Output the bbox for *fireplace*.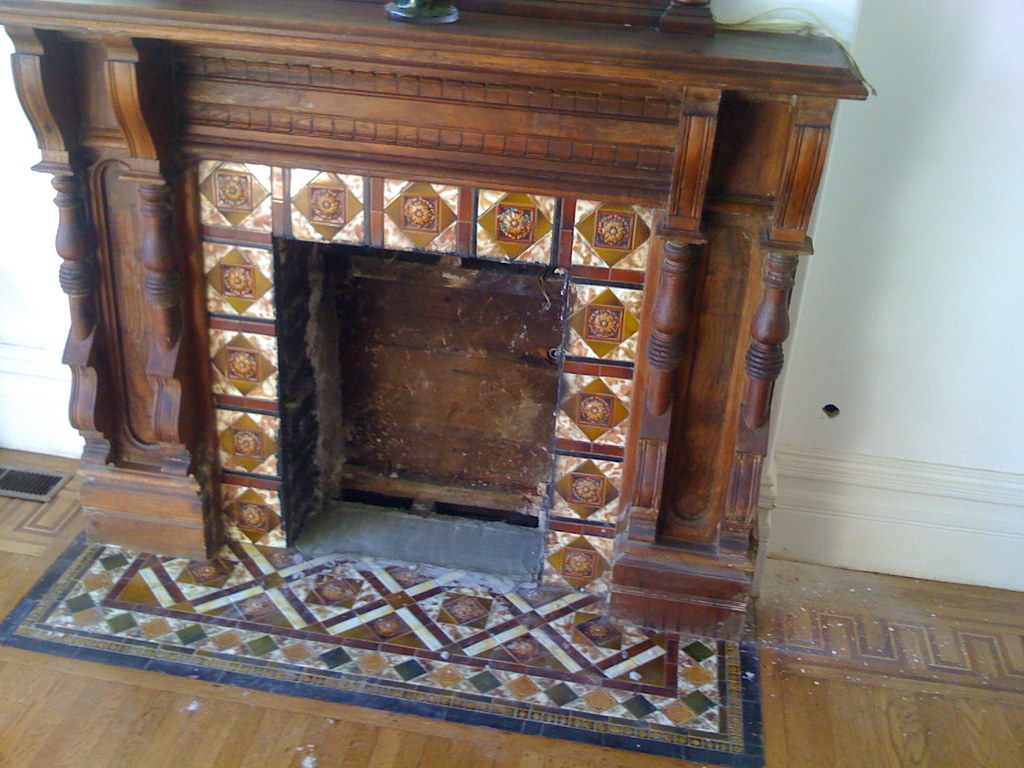
box=[269, 237, 570, 591].
